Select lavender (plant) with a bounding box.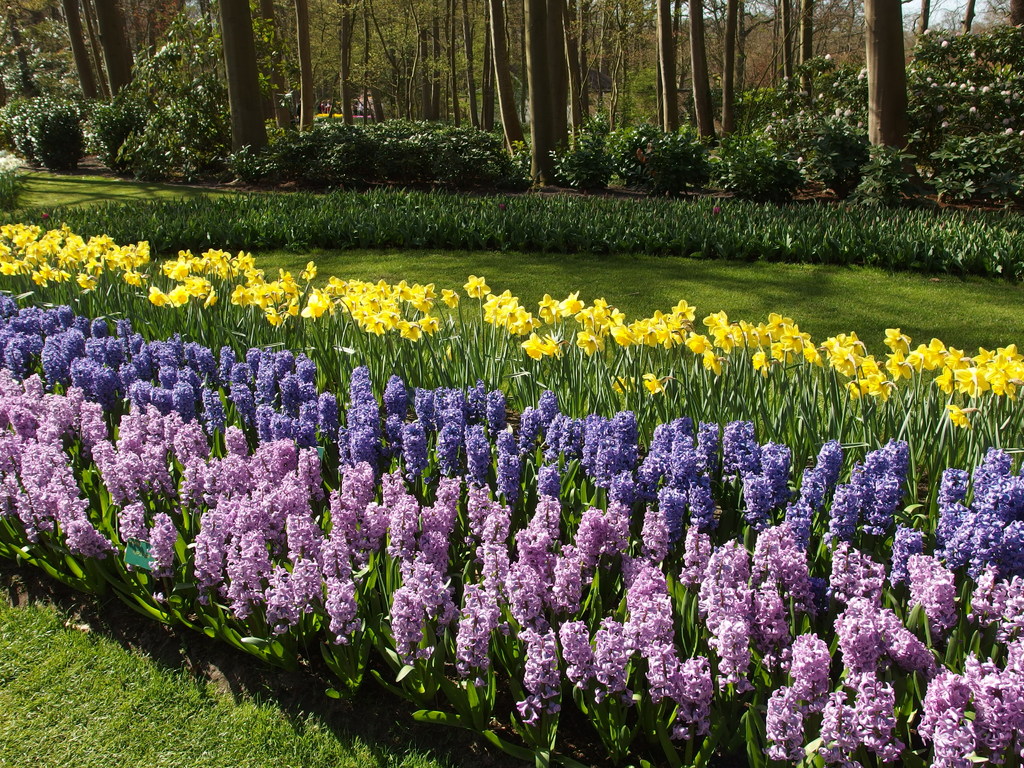
381, 476, 406, 503.
